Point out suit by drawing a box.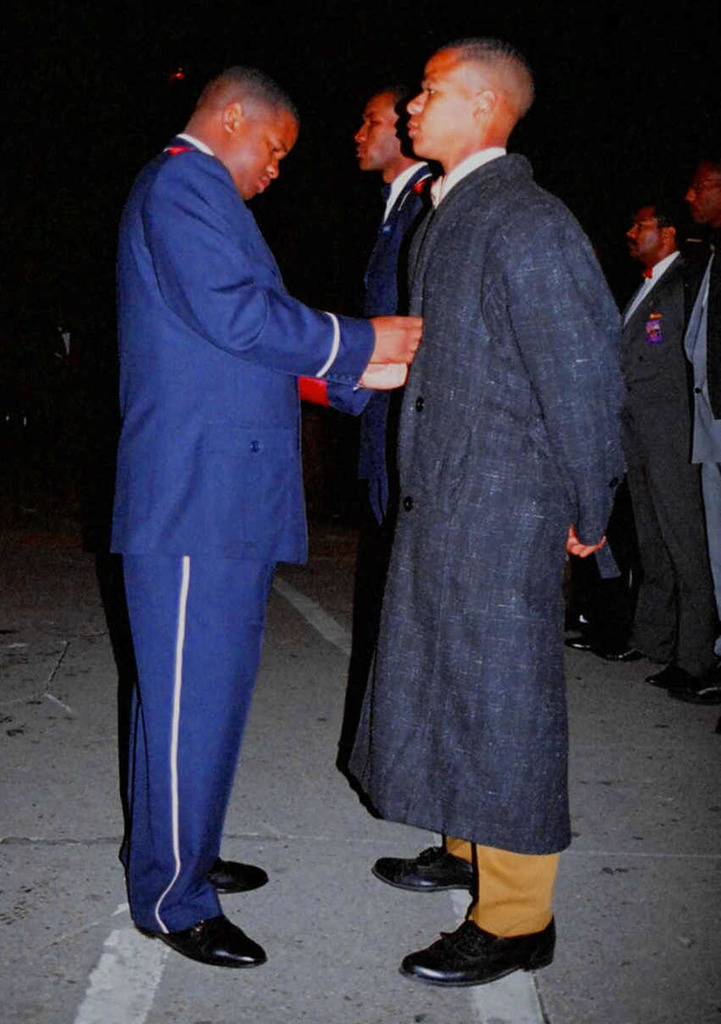
[98, 50, 381, 936].
